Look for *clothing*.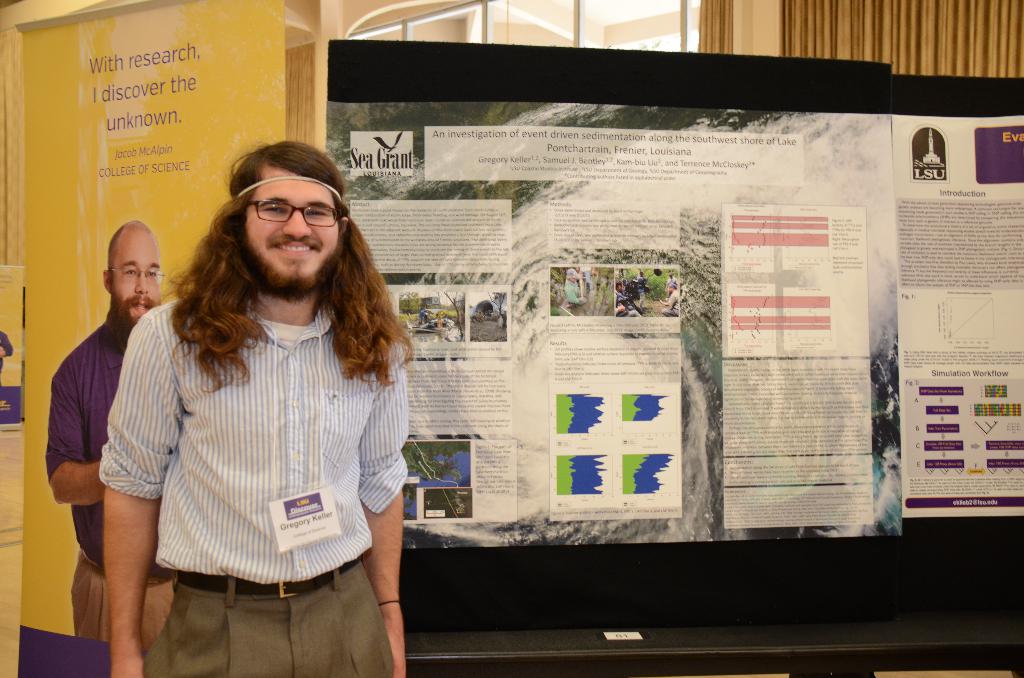
Found: (left=72, top=549, right=180, bottom=656).
